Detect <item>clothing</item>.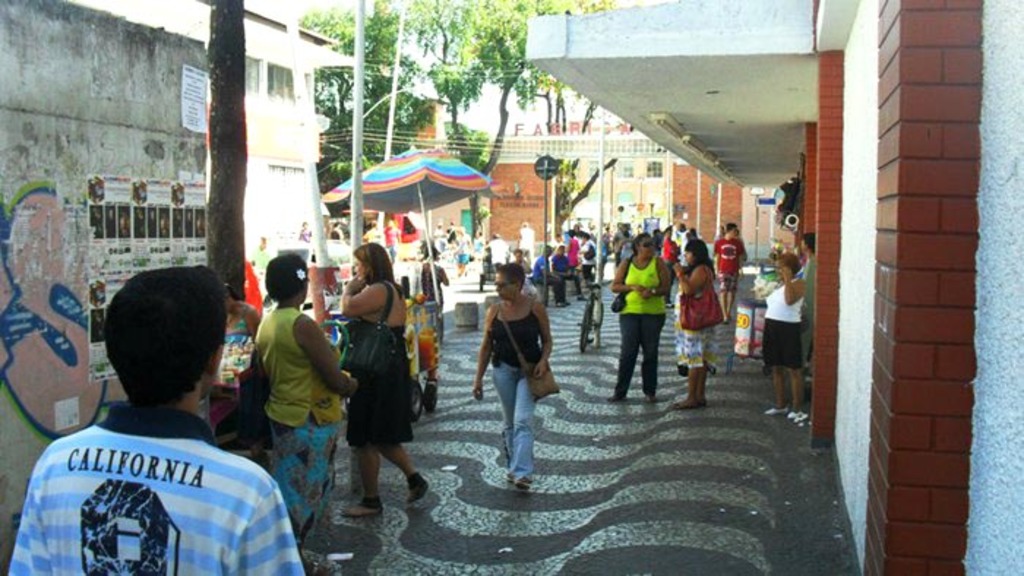
Detected at (left=686, top=237, right=707, bottom=251).
